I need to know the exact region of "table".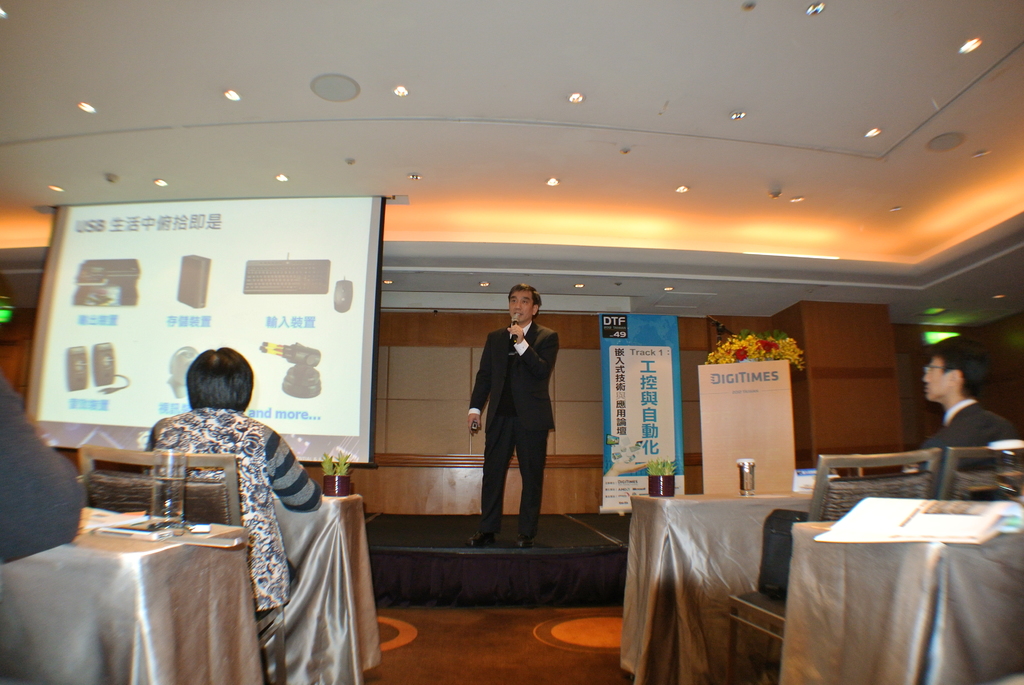
Region: l=270, t=494, r=375, b=684.
